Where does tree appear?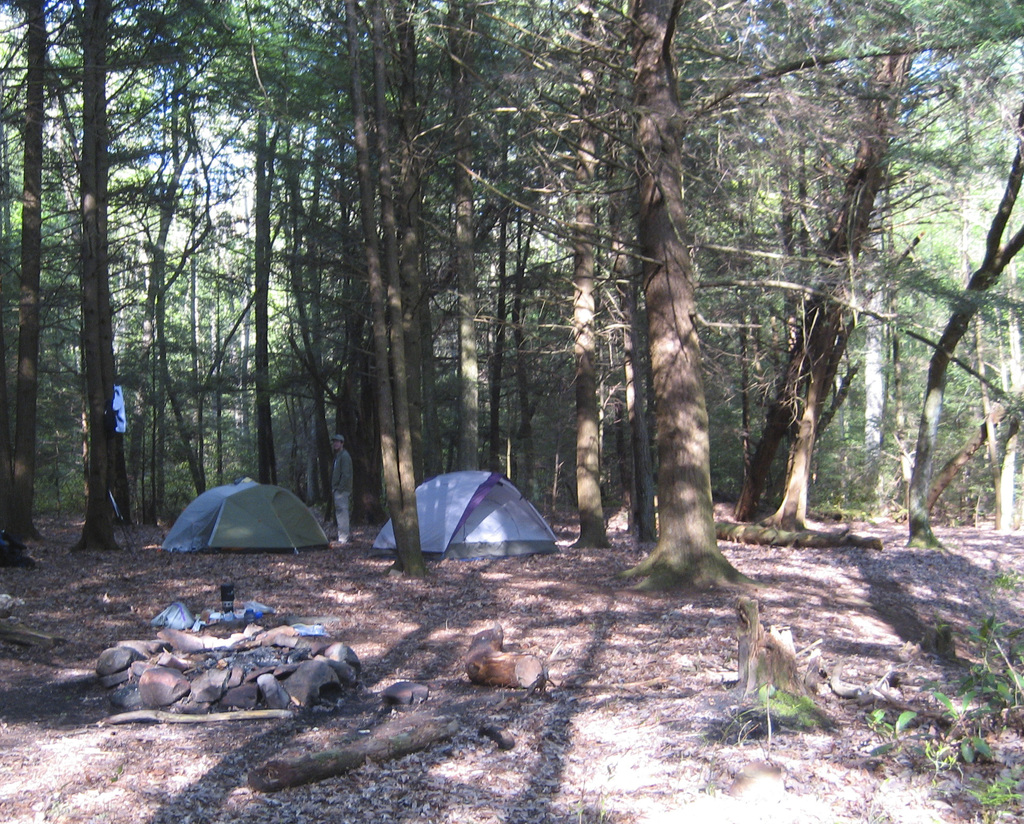
Appears at bbox(0, 0, 66, 547).
